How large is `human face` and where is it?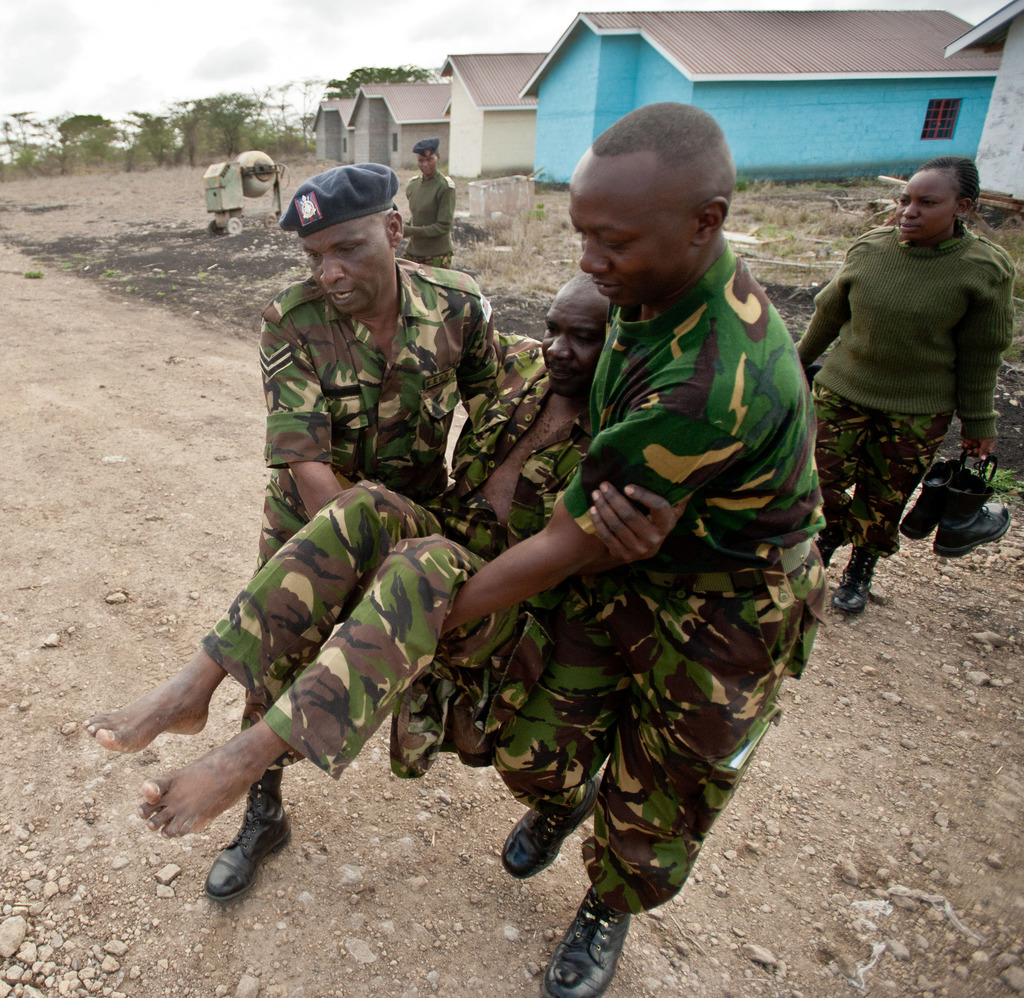
Bounding box: box=[897, 164, 956, 243].
